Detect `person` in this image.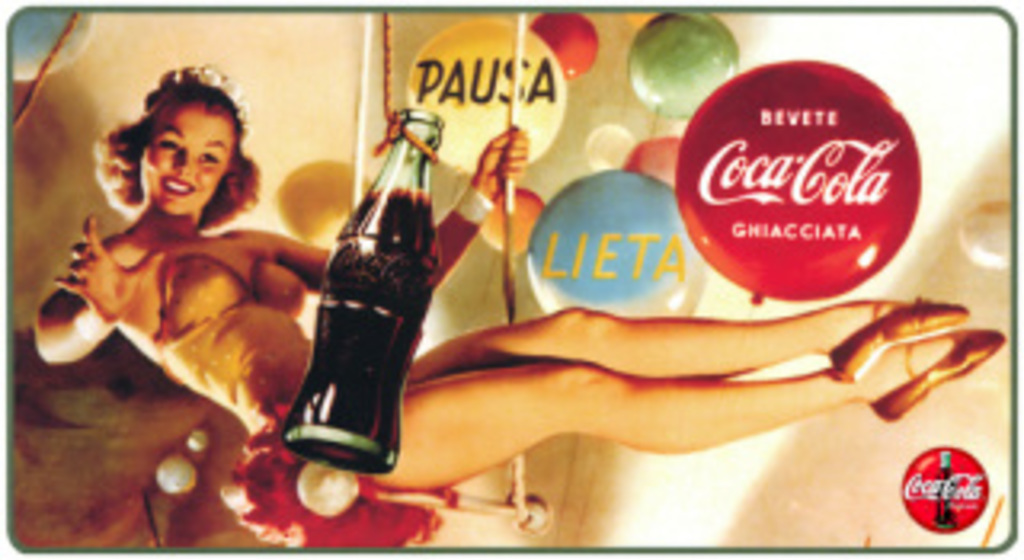
Detection: box(35, 67, 1002, 554).
